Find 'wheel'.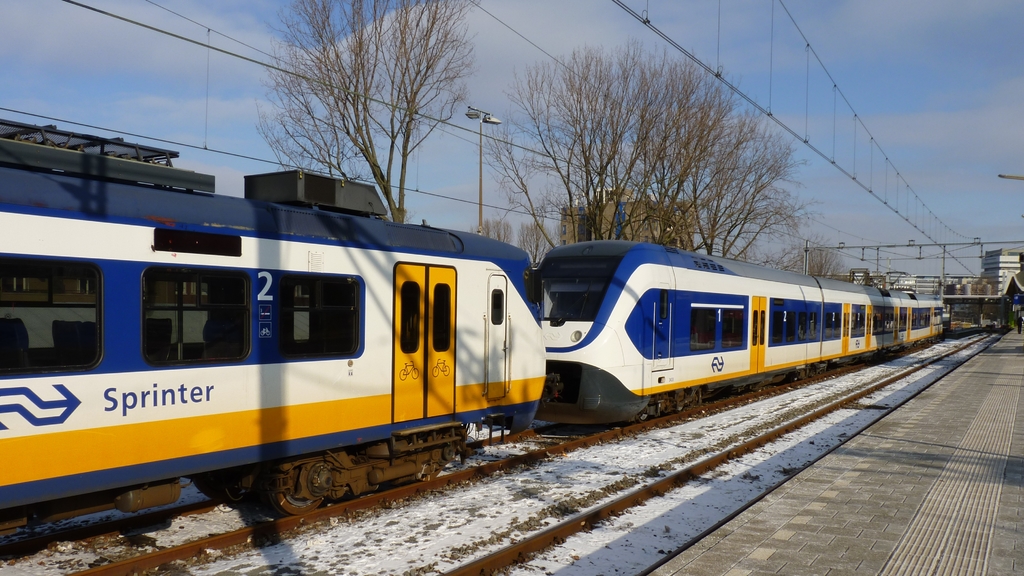
262, 474, 329, 520.
